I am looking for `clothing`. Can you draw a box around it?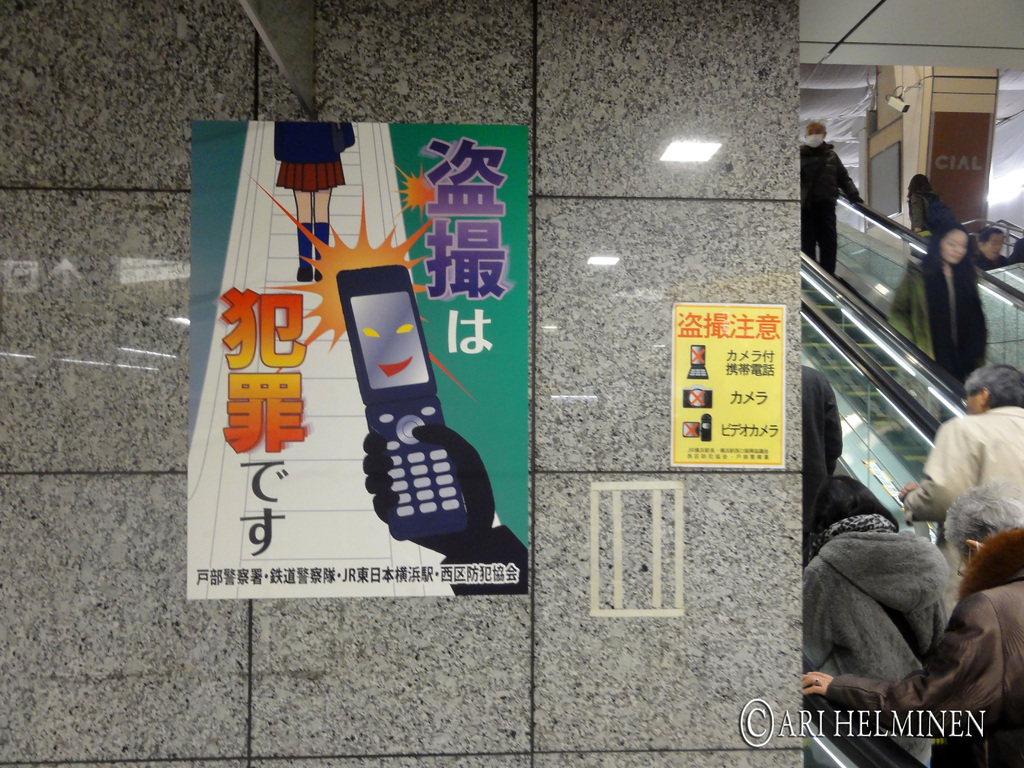
Sure, the bounding box is (left=799, top=364, right=848, bottom=521).
